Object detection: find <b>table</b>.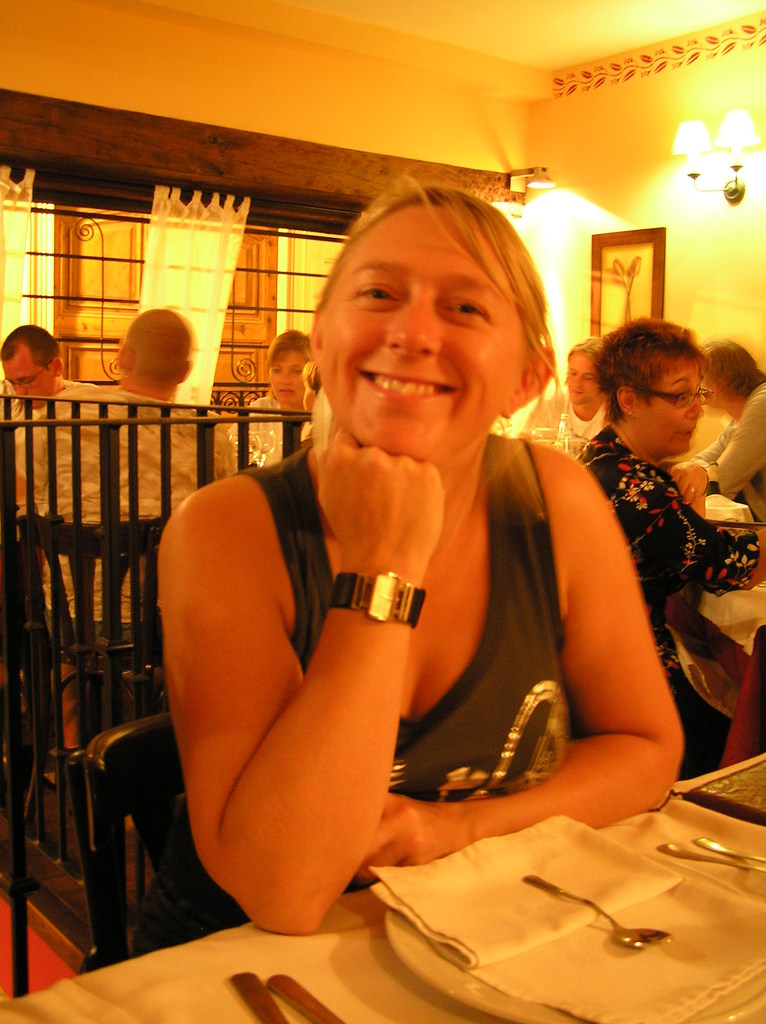
0:737:765:1023.
